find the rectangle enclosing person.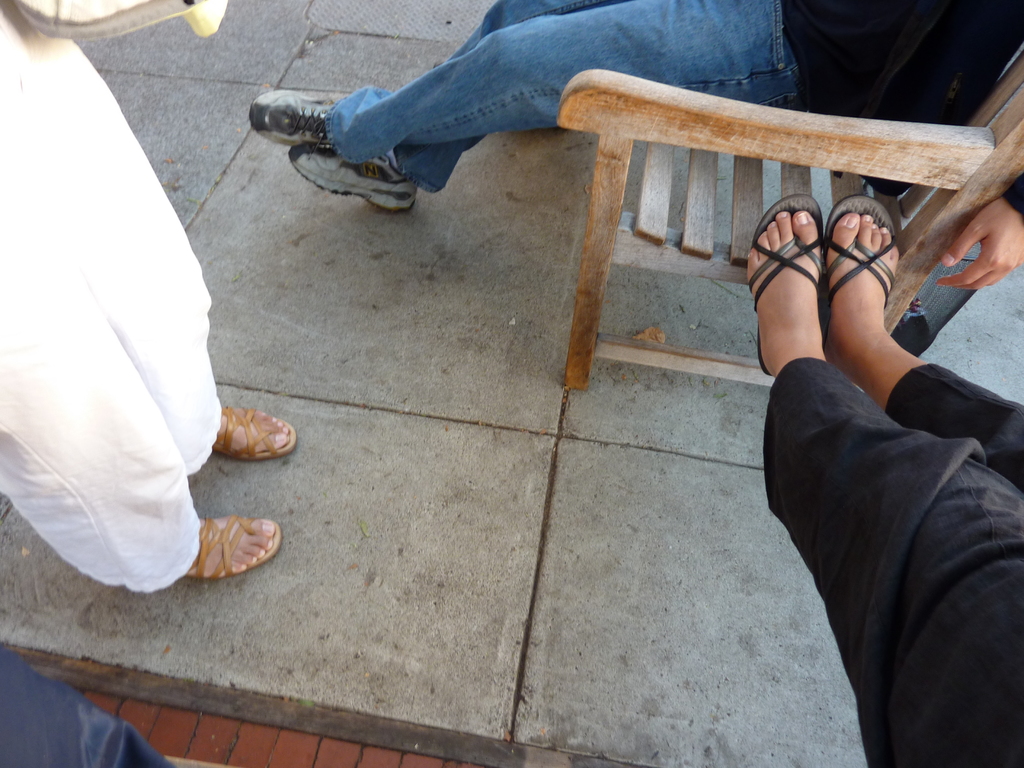
17/0/262/621.
